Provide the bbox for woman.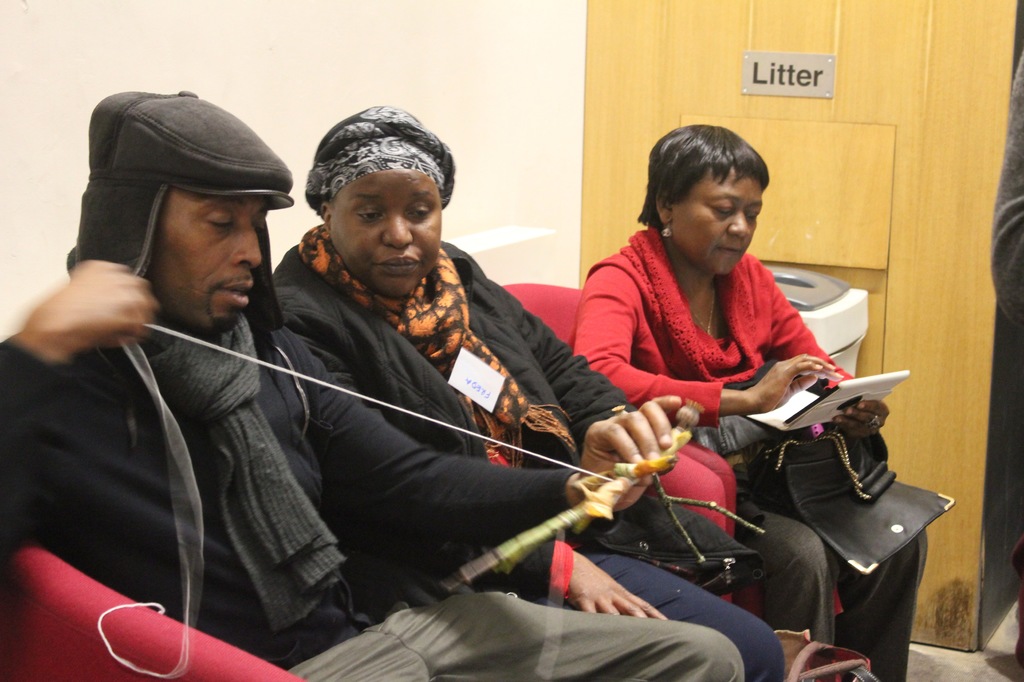
l=264, t=104, r=796, b=681.
